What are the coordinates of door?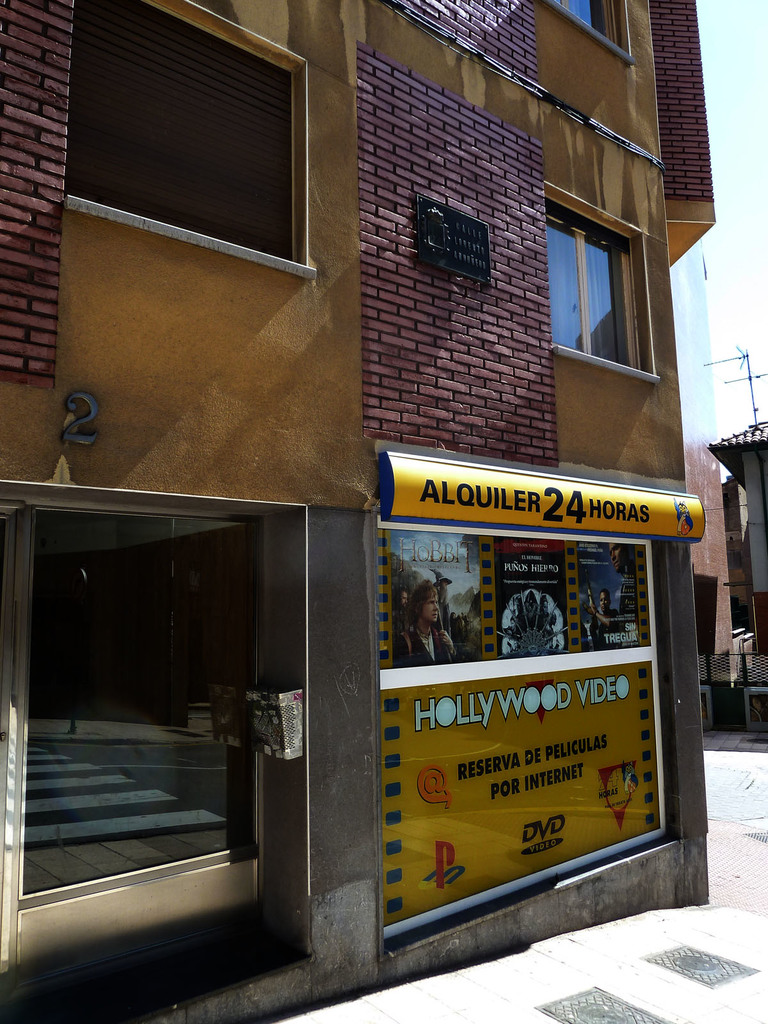
detection(4, 431, 314, 950).
